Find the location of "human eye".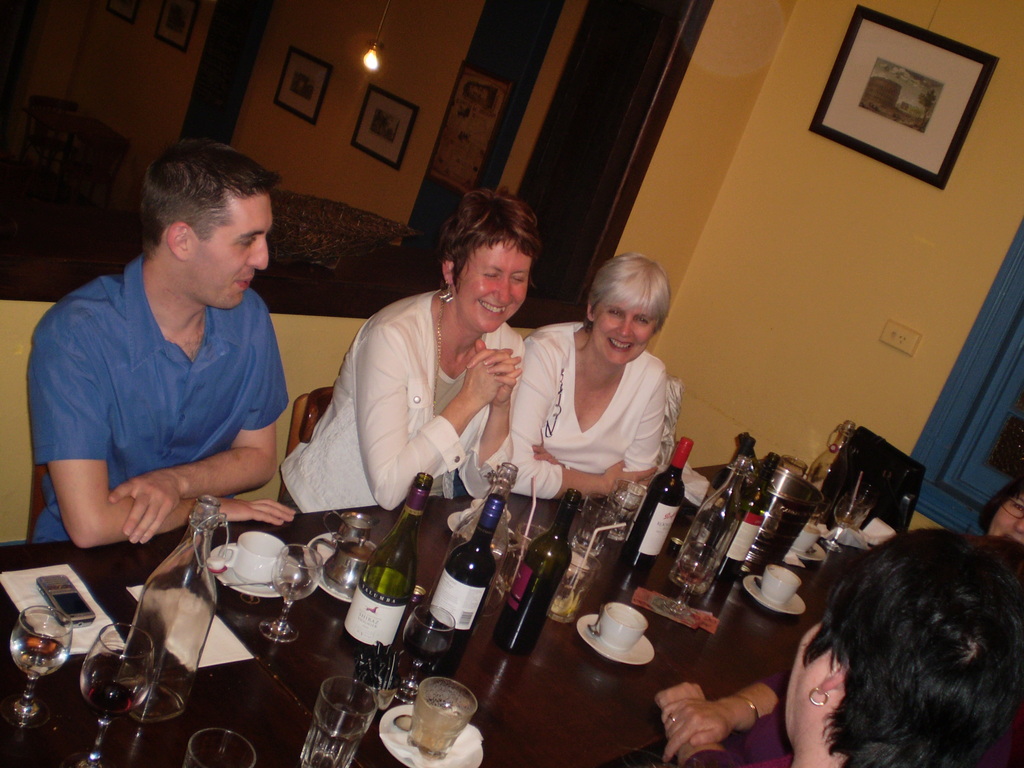
Location: x1=634, y1=316, x2=653, y2=325.
